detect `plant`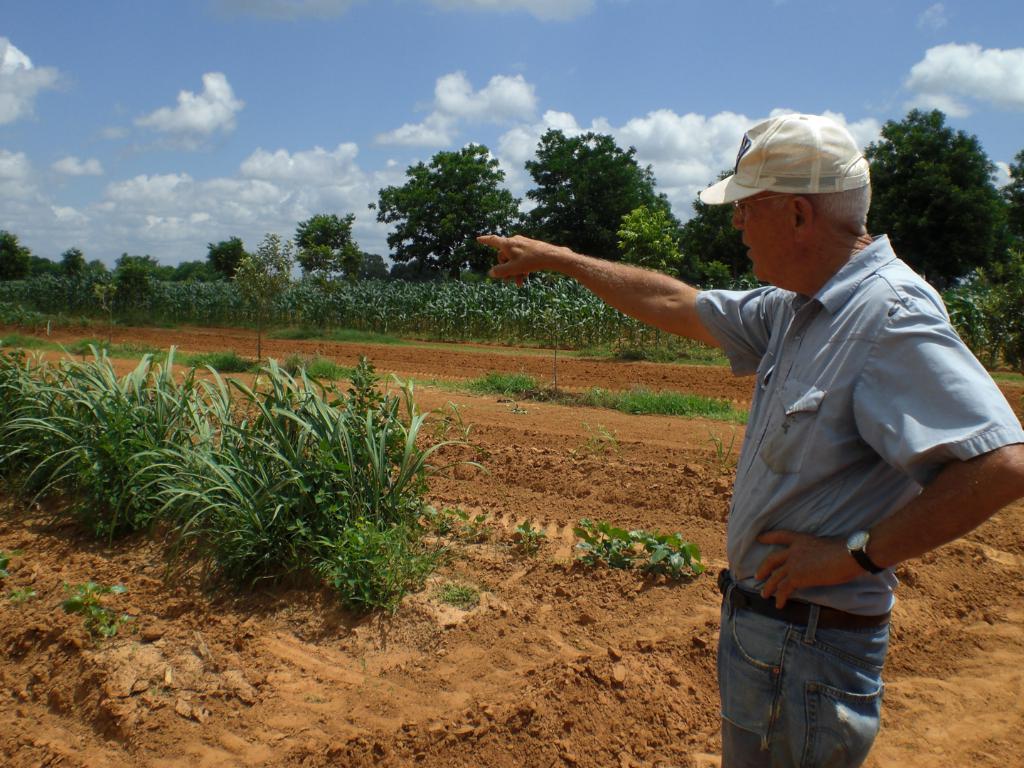
<box>0,329,95,530</box>
